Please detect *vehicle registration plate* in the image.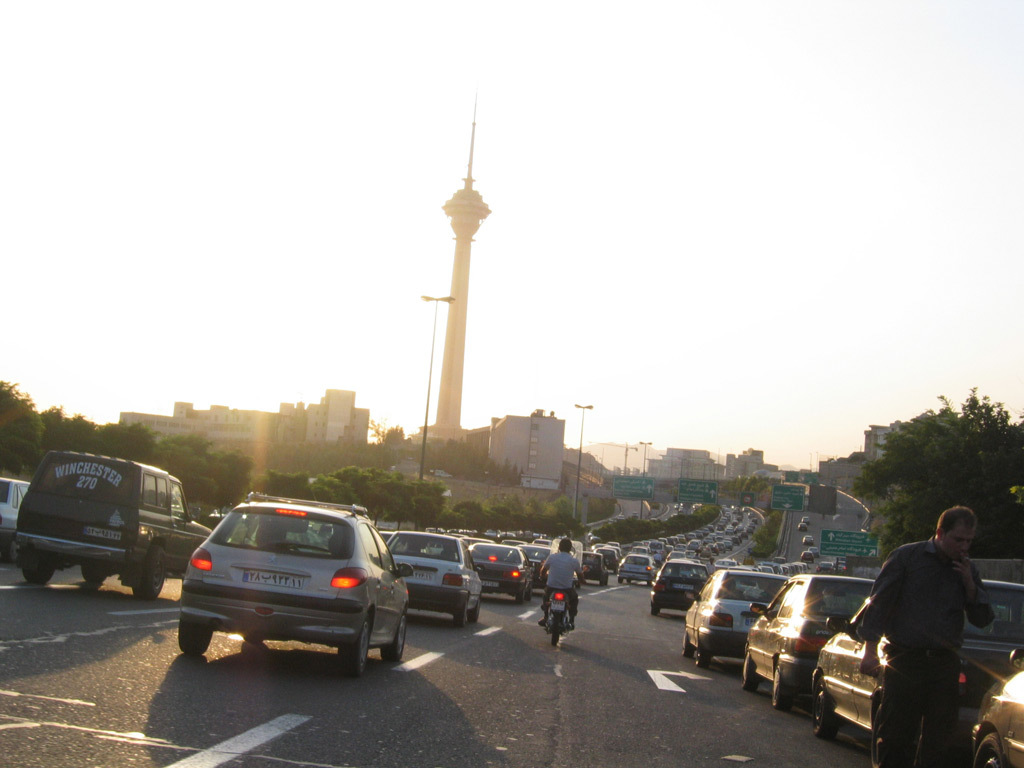
[82,525,123,540].
